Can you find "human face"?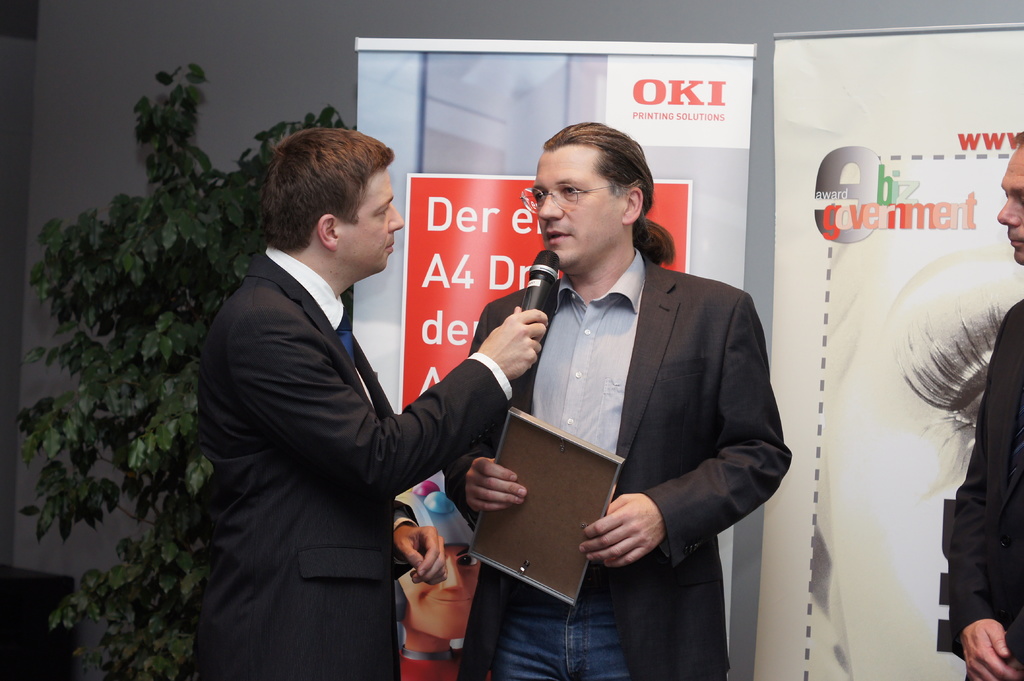
Yes, bounding box: 340:166:411:278.
